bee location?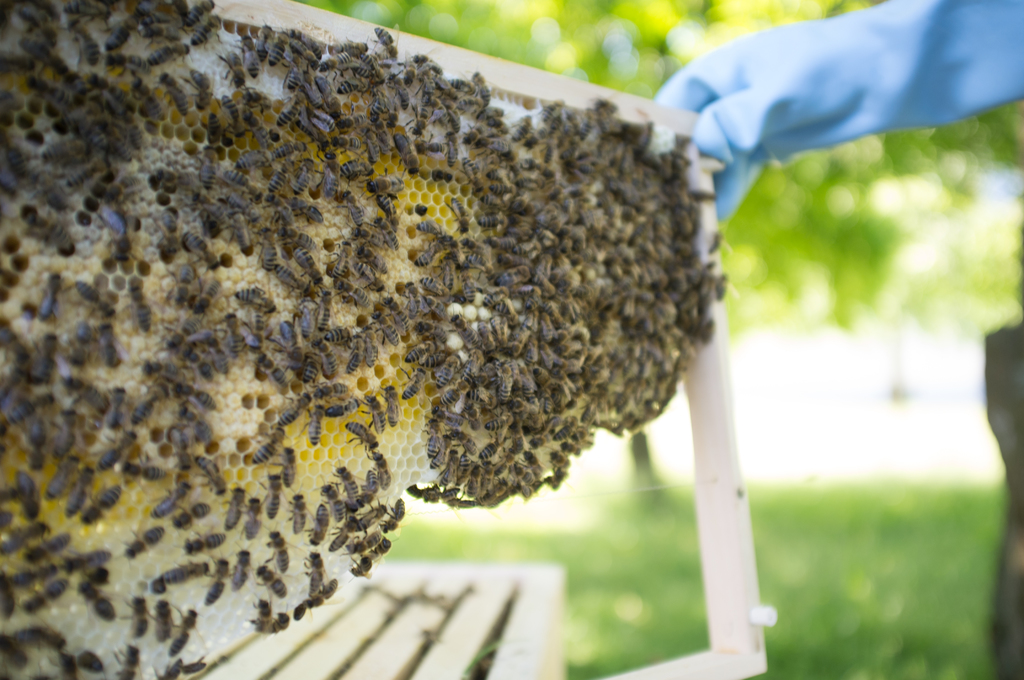
bbox=[79, 483, 121, 526]
